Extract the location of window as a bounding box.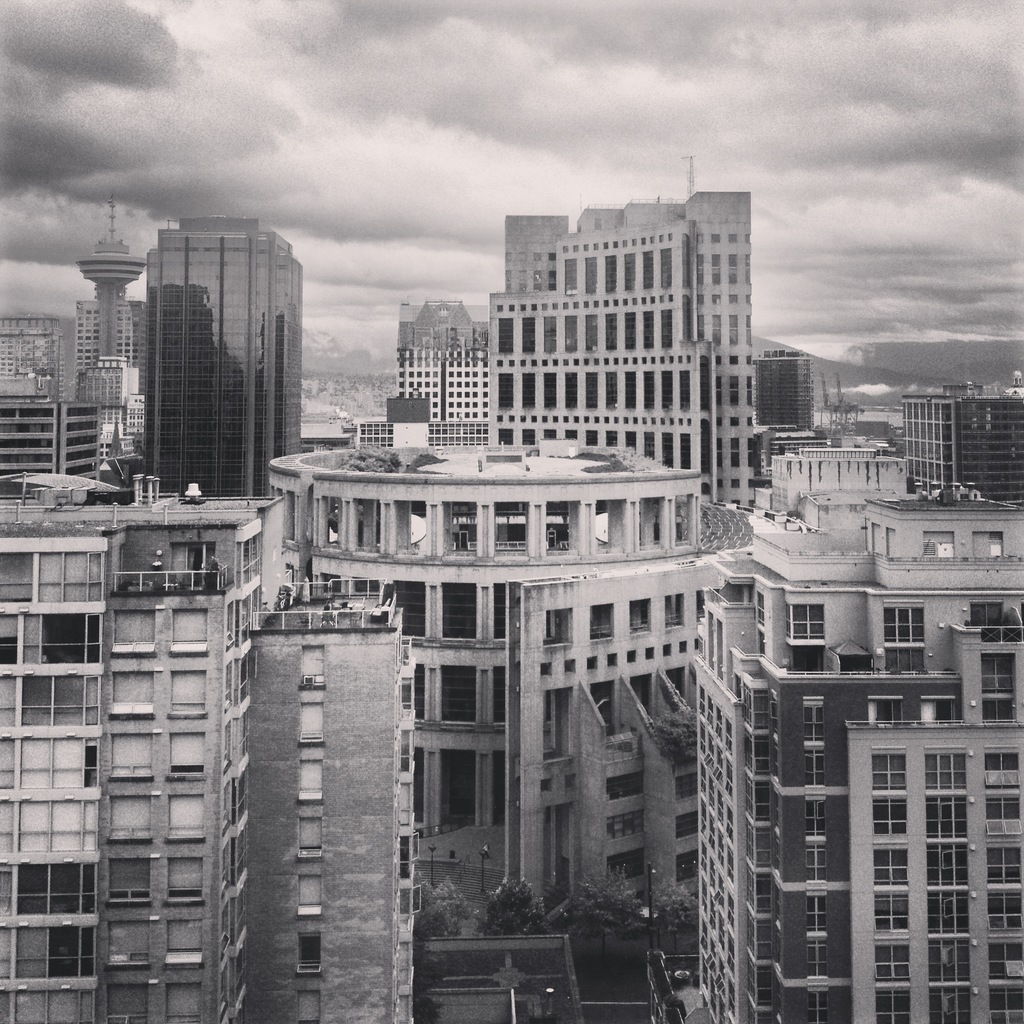
box=[877, 745, 917, 796].
